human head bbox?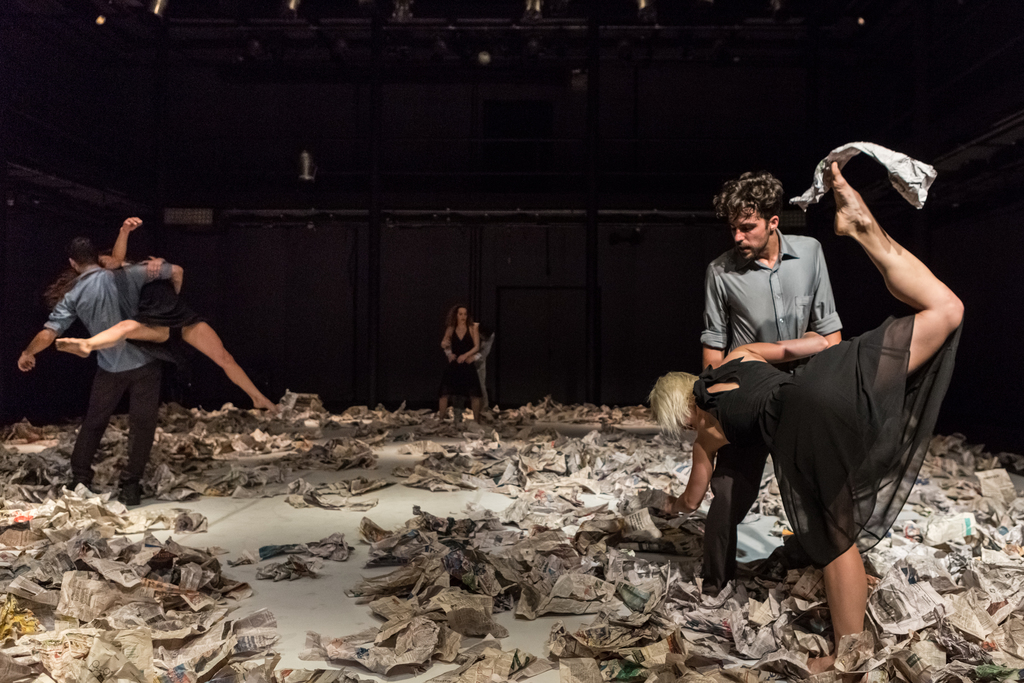
box(70, 238, 102, 274)
